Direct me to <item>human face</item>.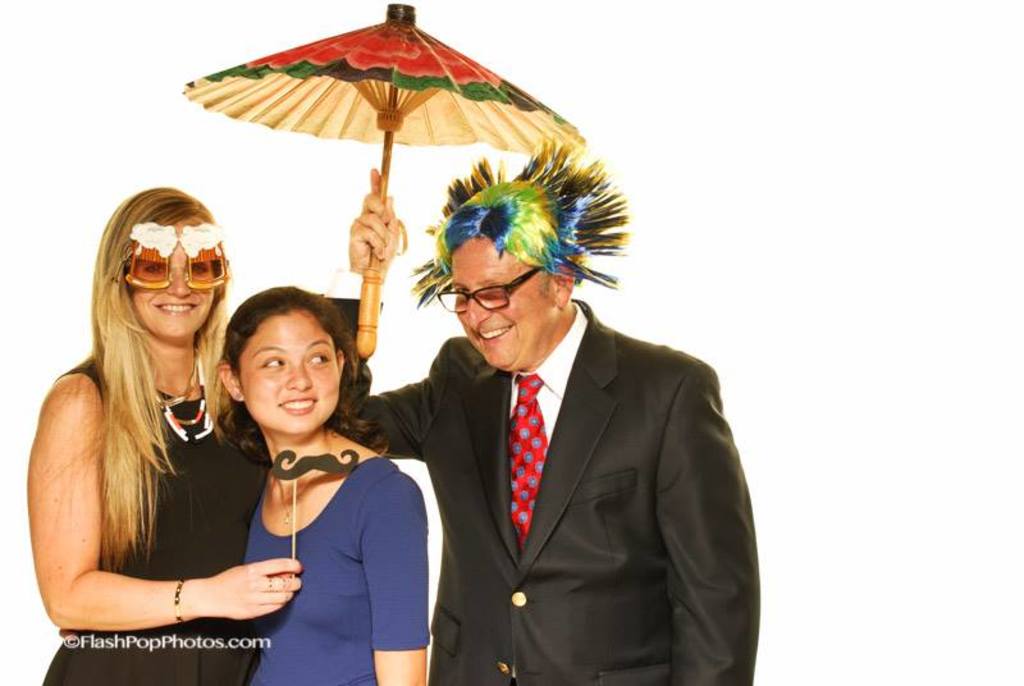
Direction: pyautogui.locateOnScreen(453, 241, 549, 376).
